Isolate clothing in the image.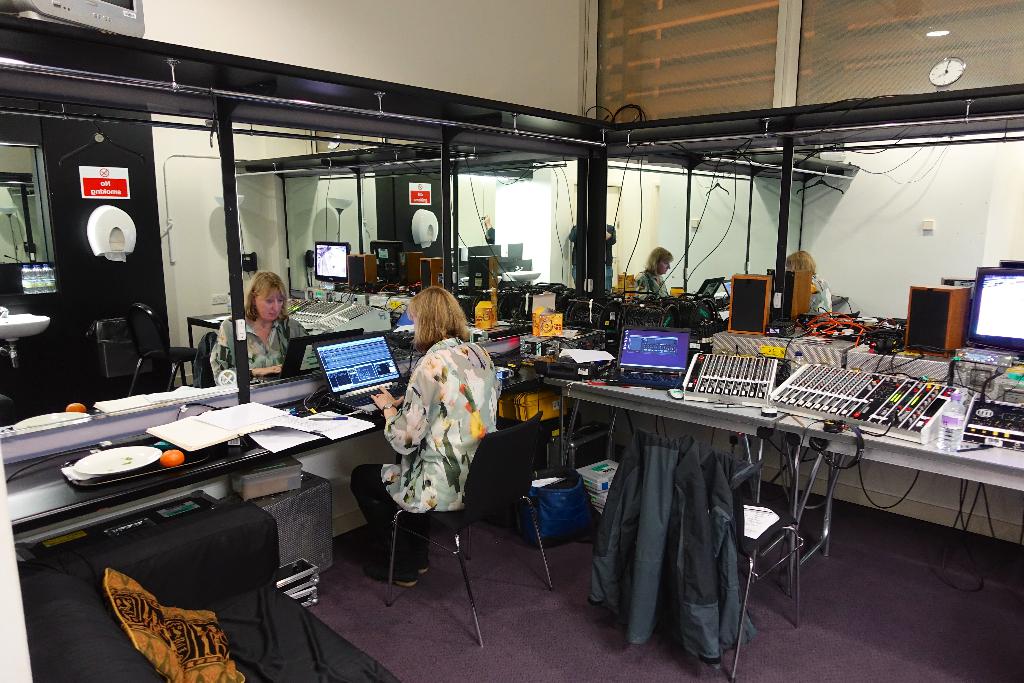
Isolated region: {"left": 588, "top": 428, "right": 758, "bottom": 668}.
